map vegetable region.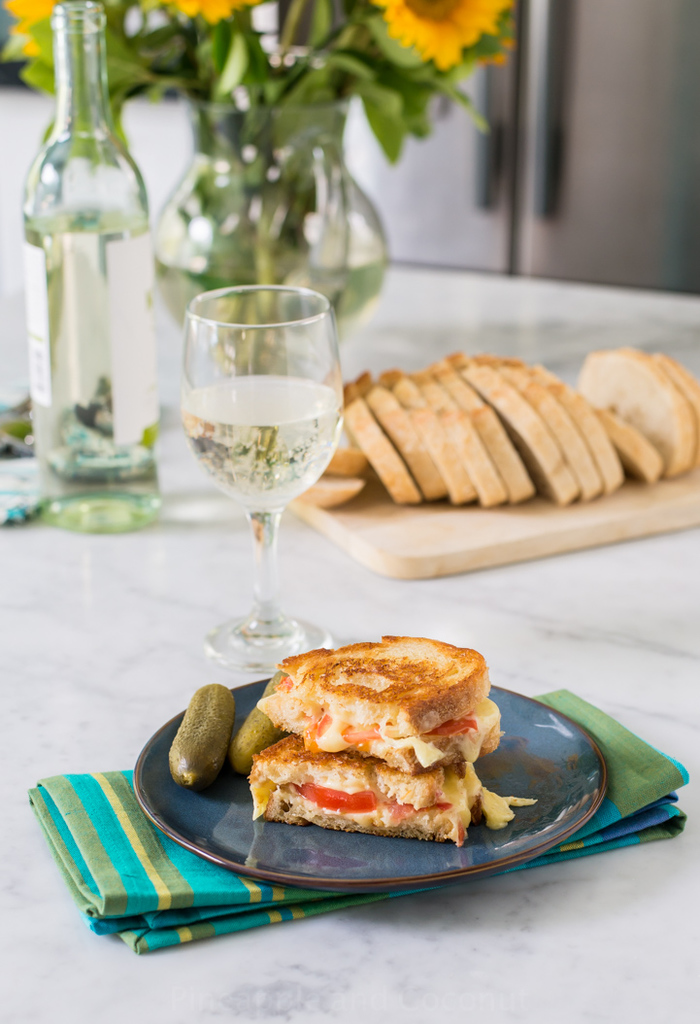
Mapped to l=297, t=783, r=375, b=811.
